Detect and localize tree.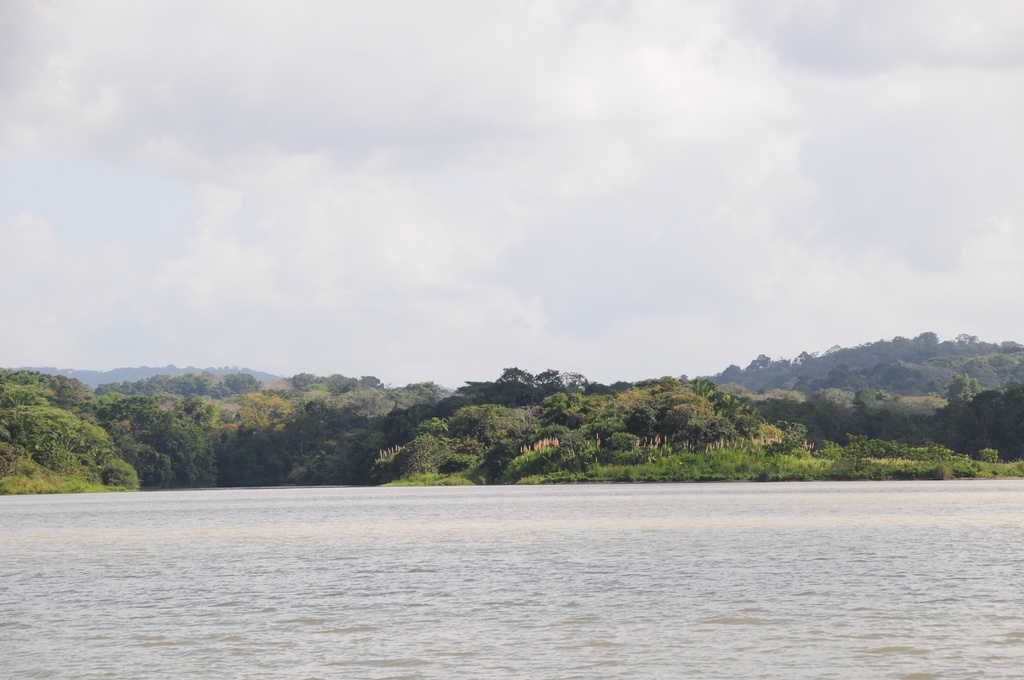
Localized at detection(13, 362, 132, 494).
